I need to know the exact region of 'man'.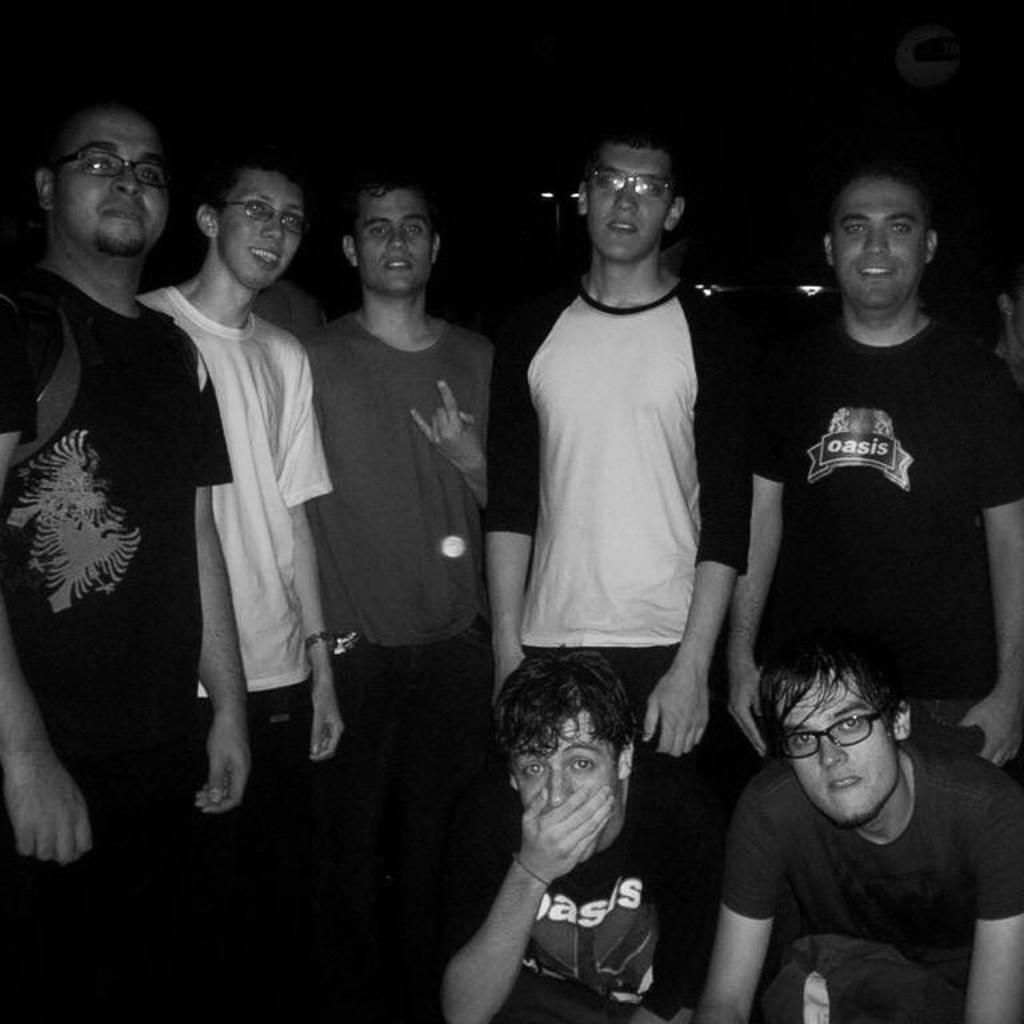
Region: [left=733, top=163, right=1022, bottom=779].
